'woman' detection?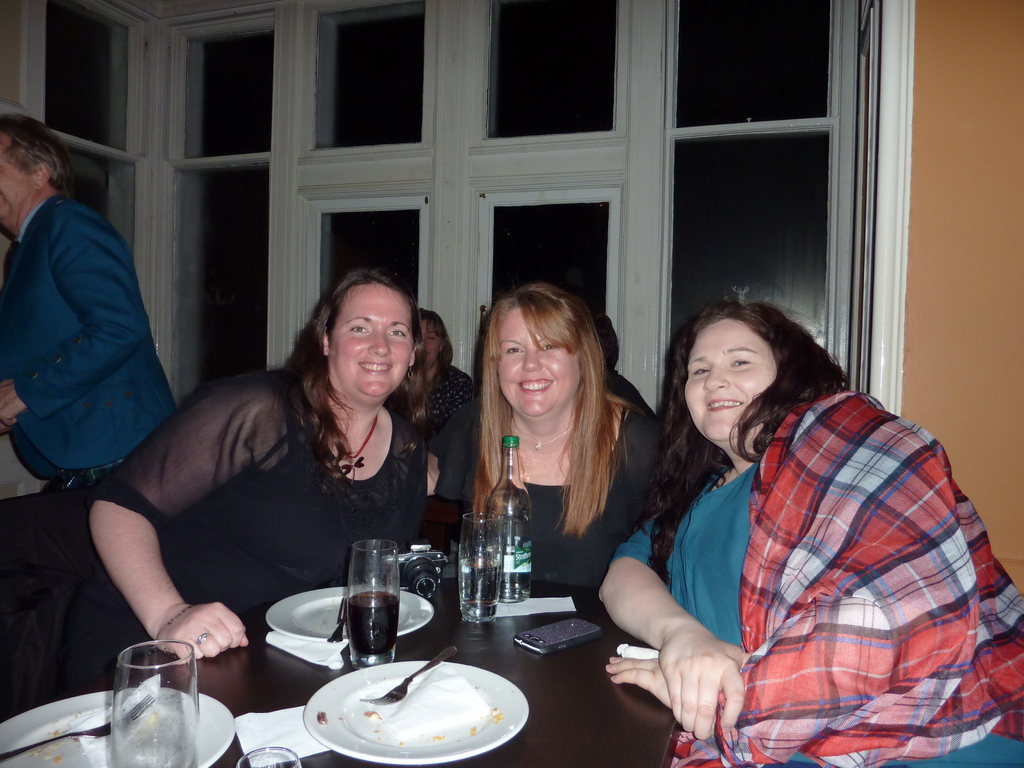
61:262:428:695
